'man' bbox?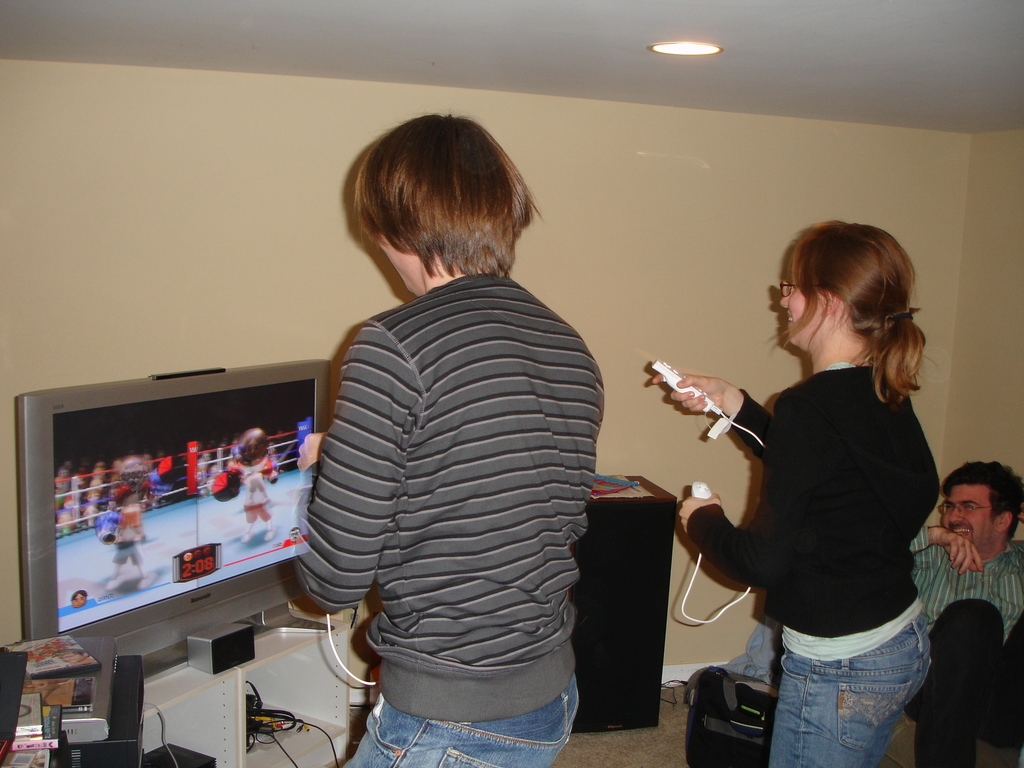
{"left": 907, "top": 465, "right": 1023, "bottom": 767}
